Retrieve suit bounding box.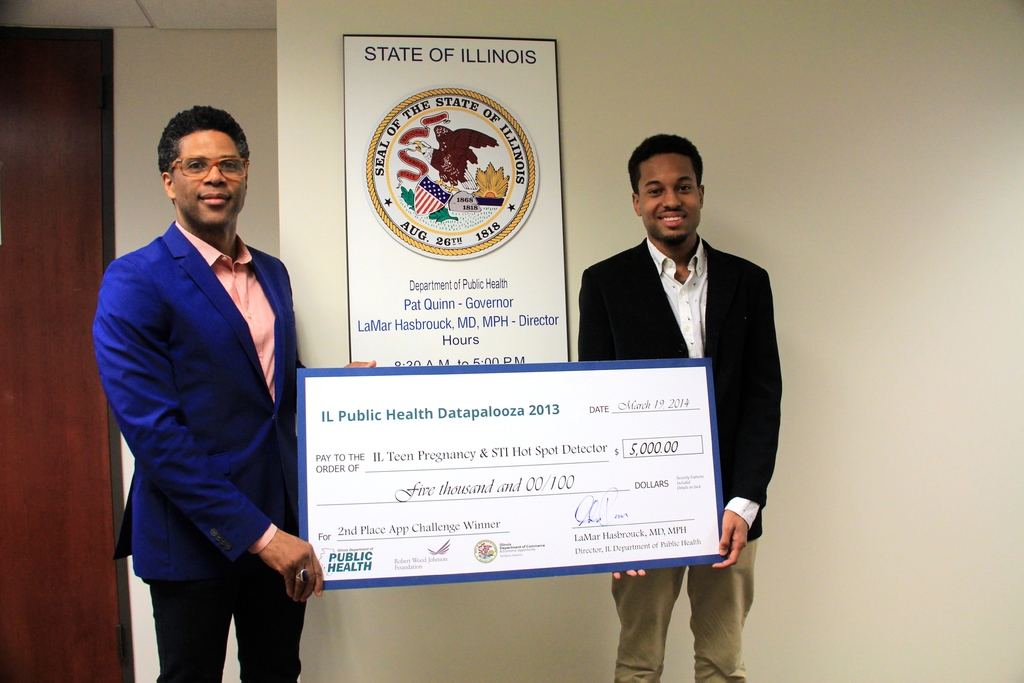
Bounding box: box(579, 234, 783, 682).
